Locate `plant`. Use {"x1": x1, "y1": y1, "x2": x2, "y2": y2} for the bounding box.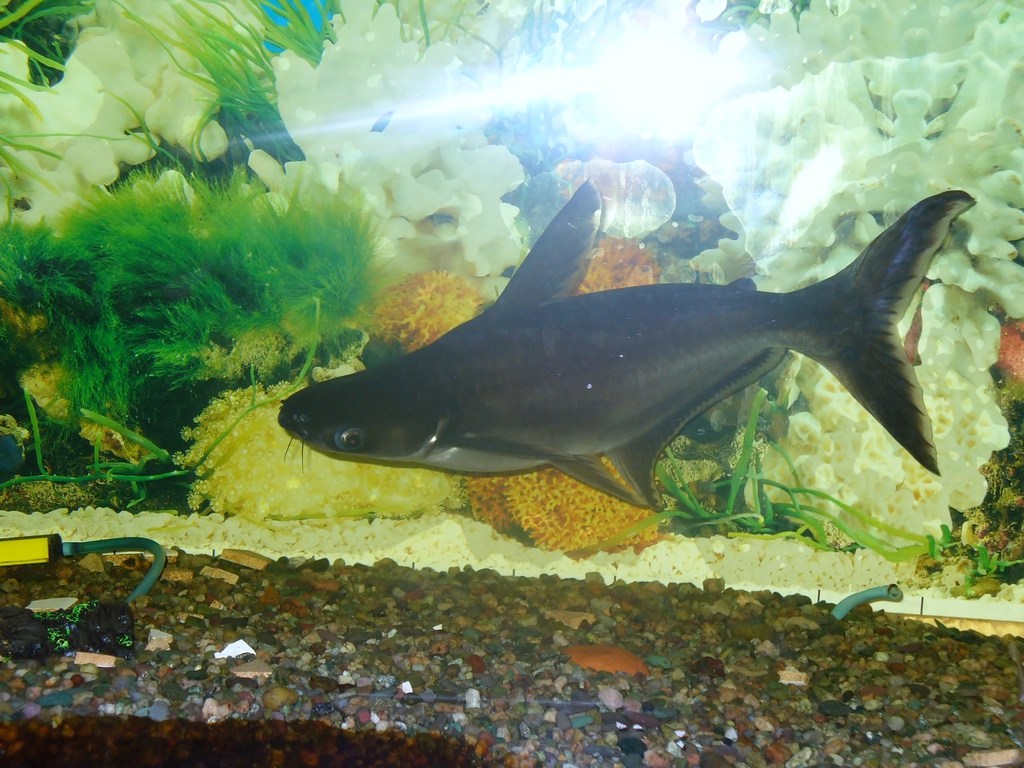
{"x1": 6, "y1": 156, "x2": 440, "y2": 490}.
